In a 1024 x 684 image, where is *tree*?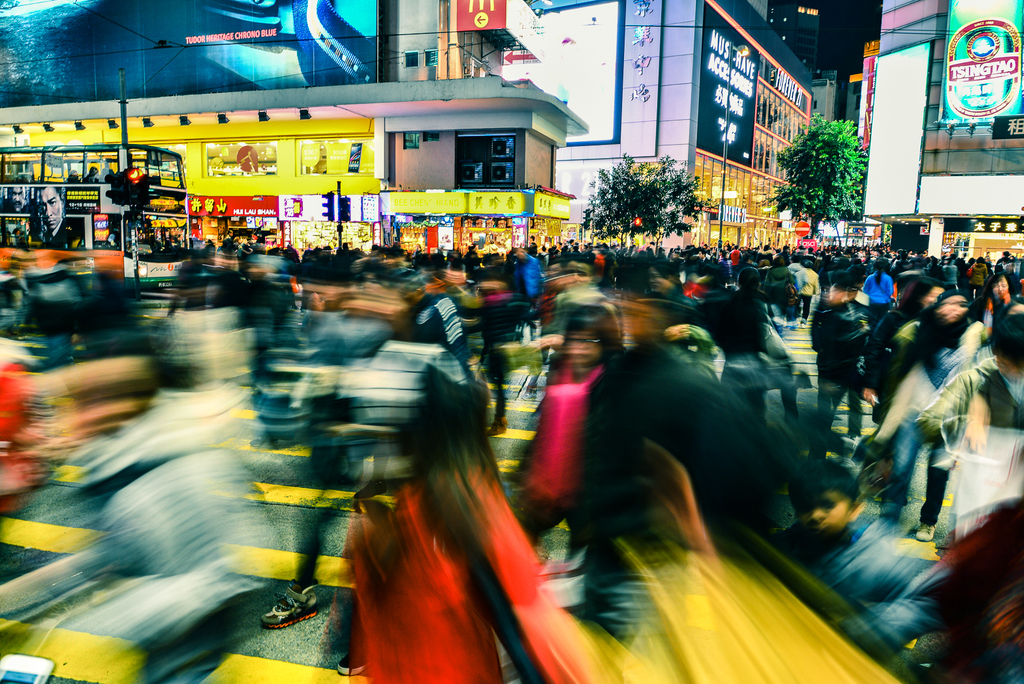
l=576, t=152, r=724, b=241.
